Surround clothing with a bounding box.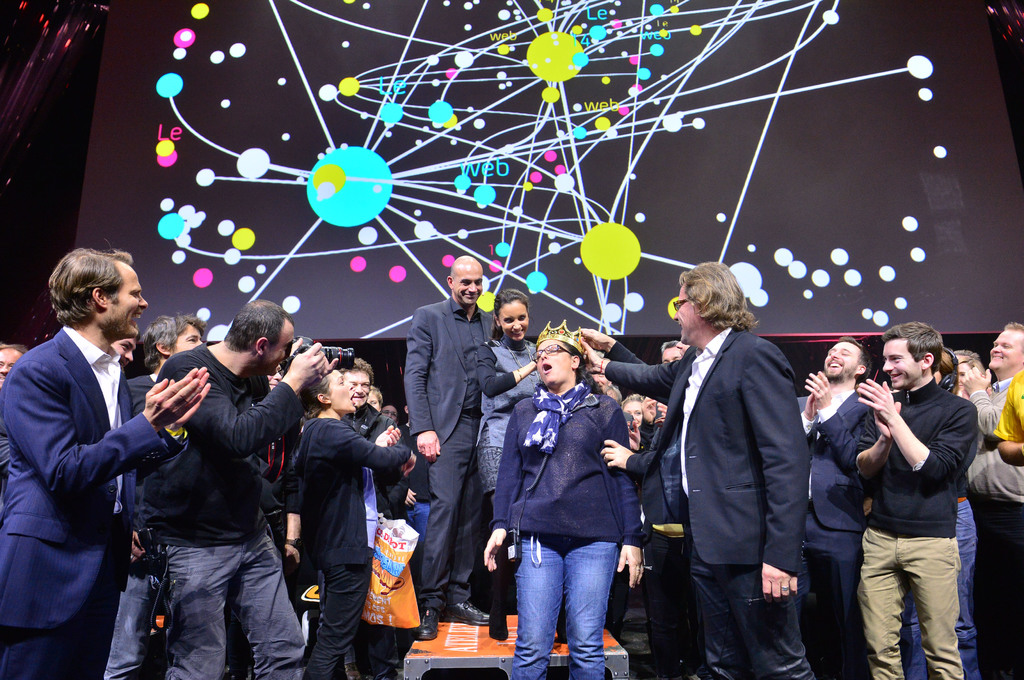
l=854, t=529, r=964, b=679.
